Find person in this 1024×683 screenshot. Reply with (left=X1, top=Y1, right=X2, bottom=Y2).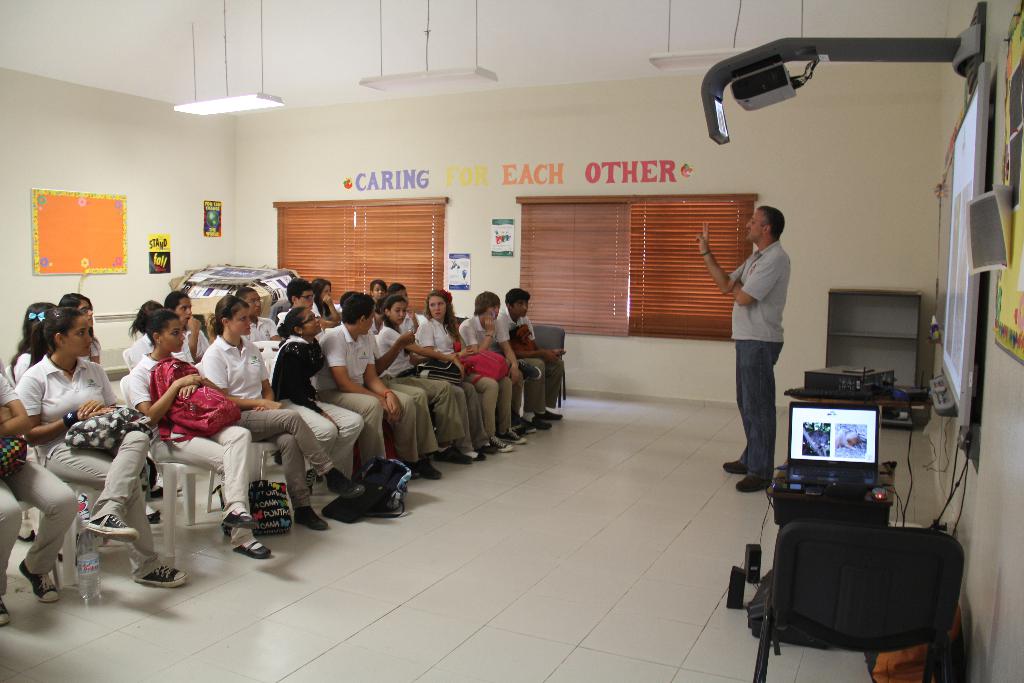
(left=690, top=209, right=779, bottom=491).
